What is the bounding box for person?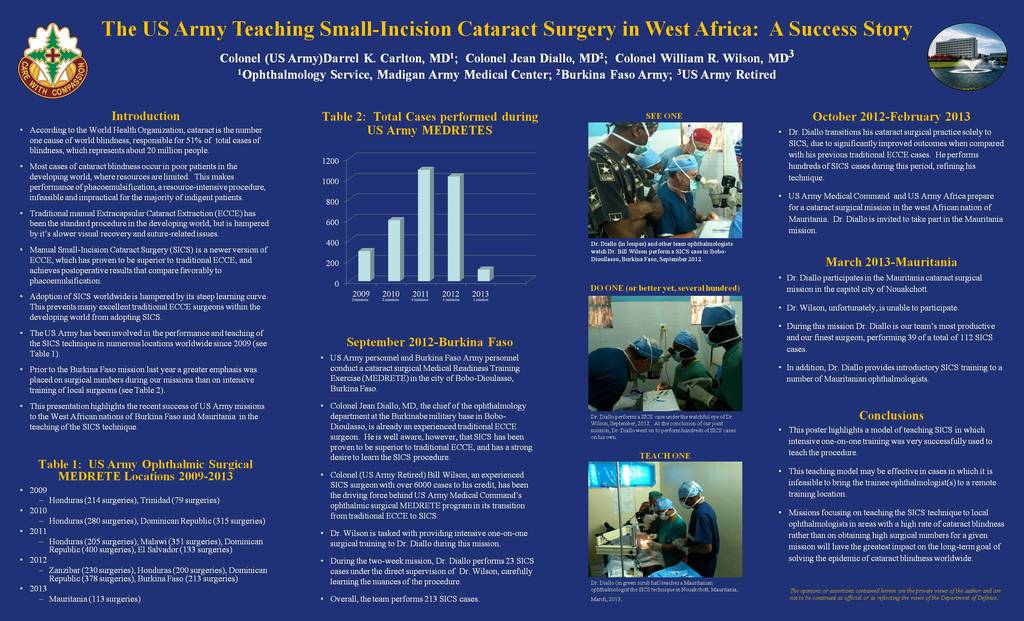
locate(666, 342, 712, 414).
